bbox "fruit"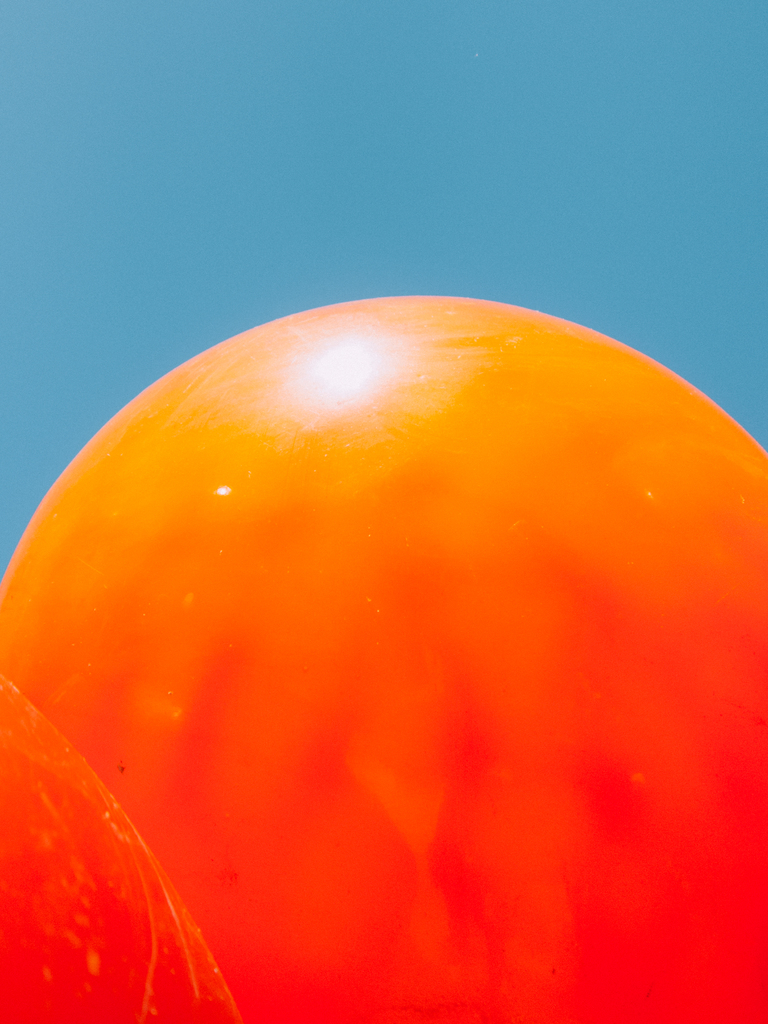
pyautogui.locateOnScreen(4, 260, 764, 1000)
